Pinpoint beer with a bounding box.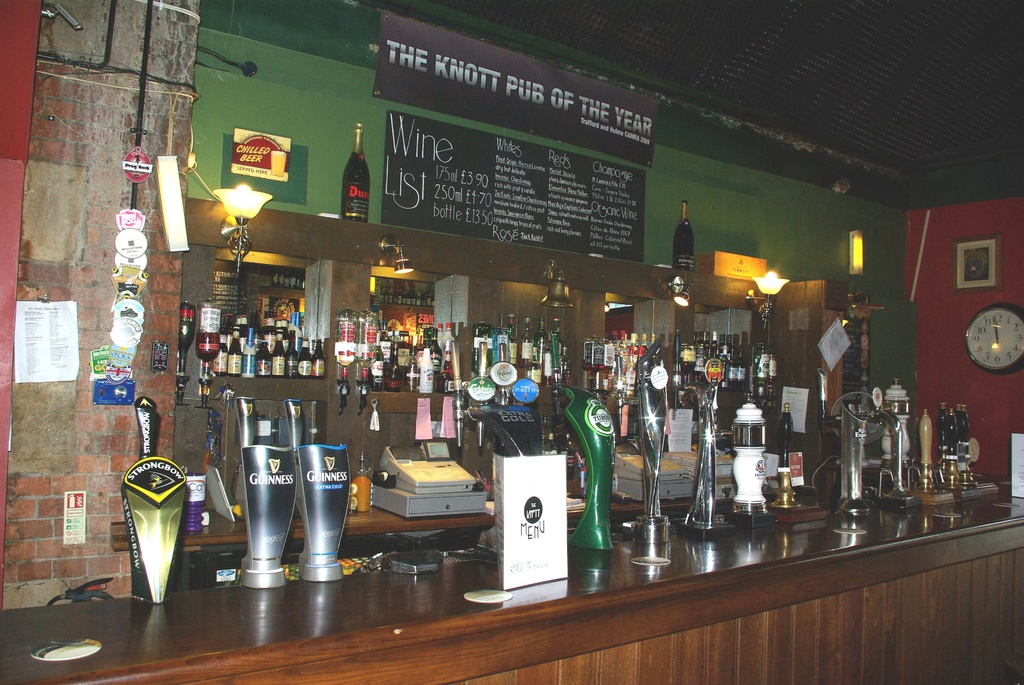
[x1=198, y1=292, x2=225, y2=393].
